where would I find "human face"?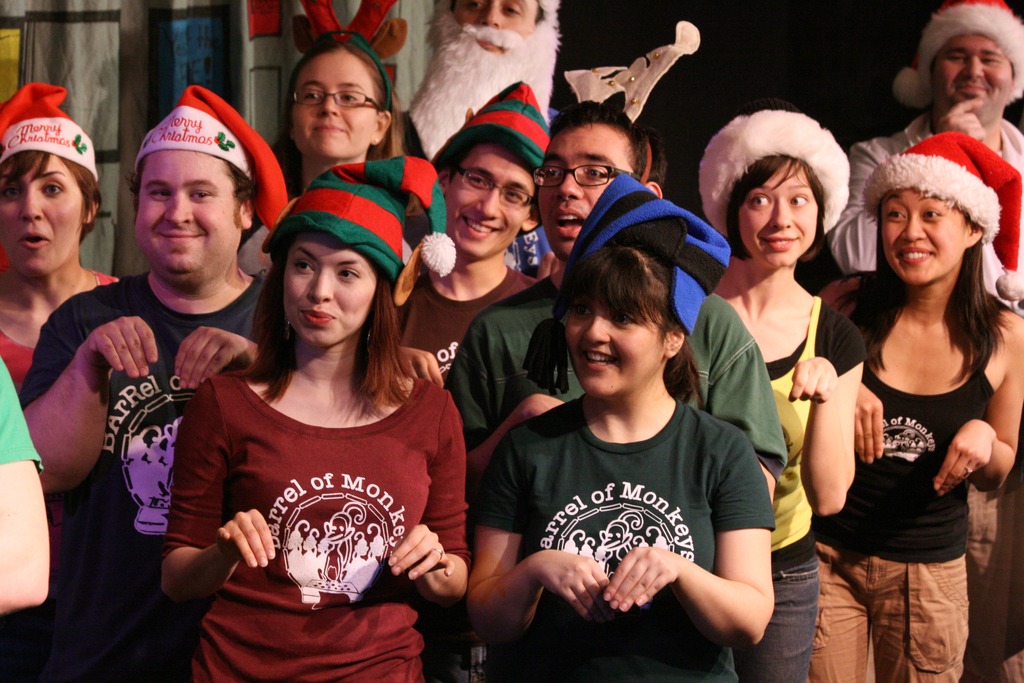
At [x1=879, y1=186, x2=970, y2=283].
